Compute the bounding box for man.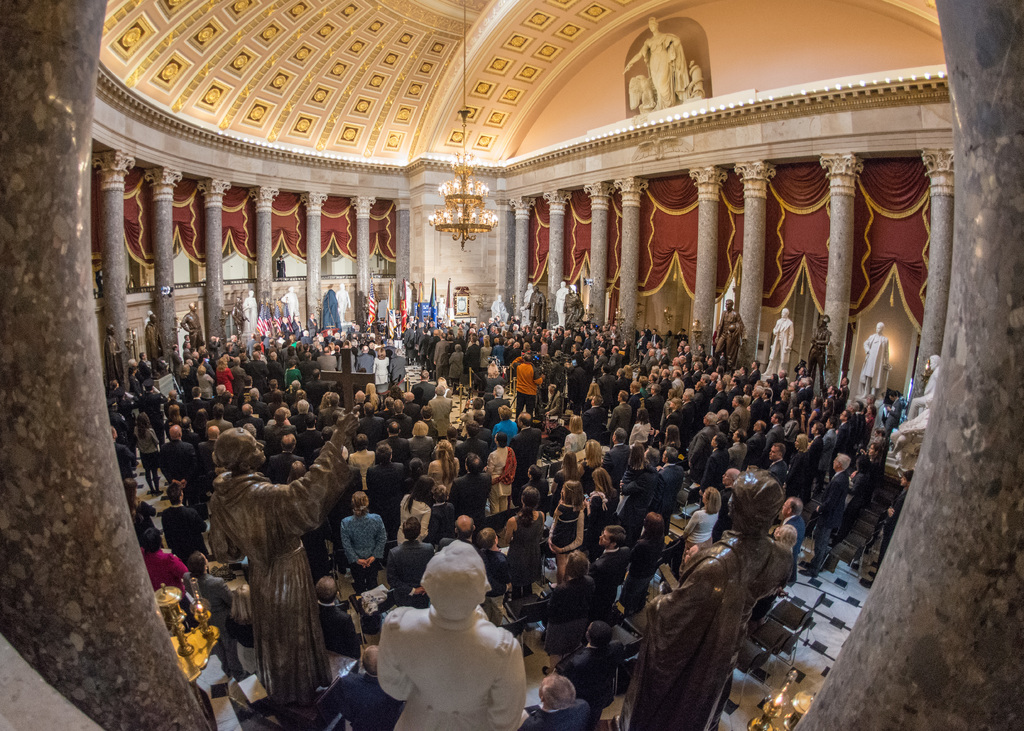
394, 308, 402, 333.
